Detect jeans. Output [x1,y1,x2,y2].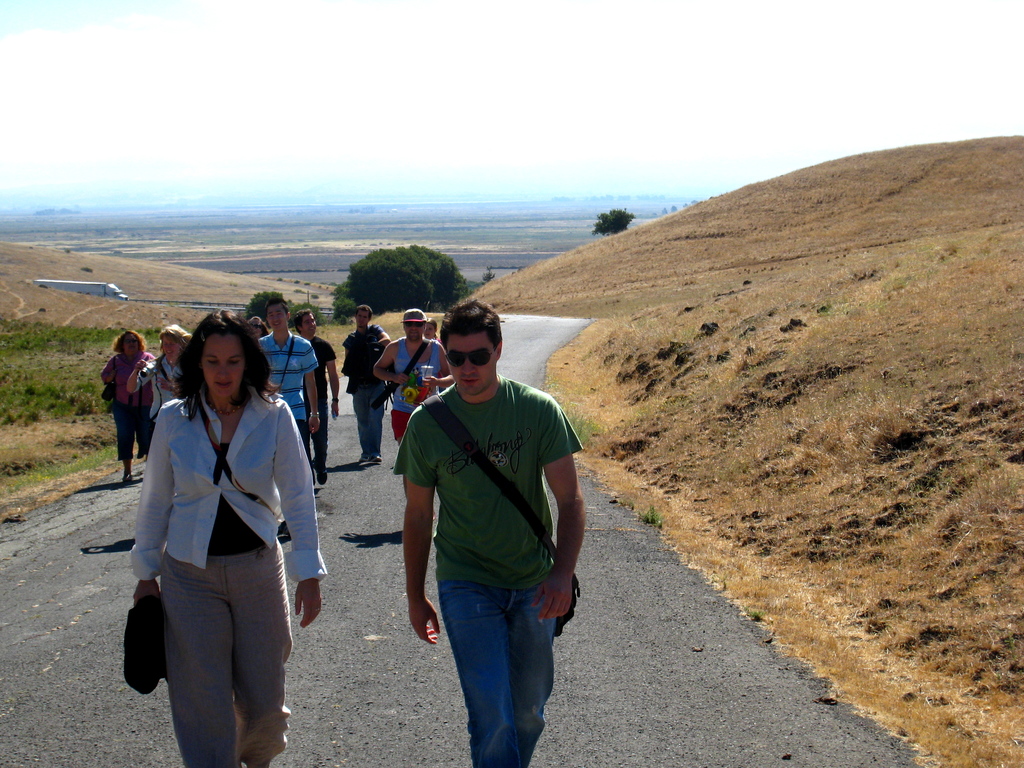
[354,387,386,456].
